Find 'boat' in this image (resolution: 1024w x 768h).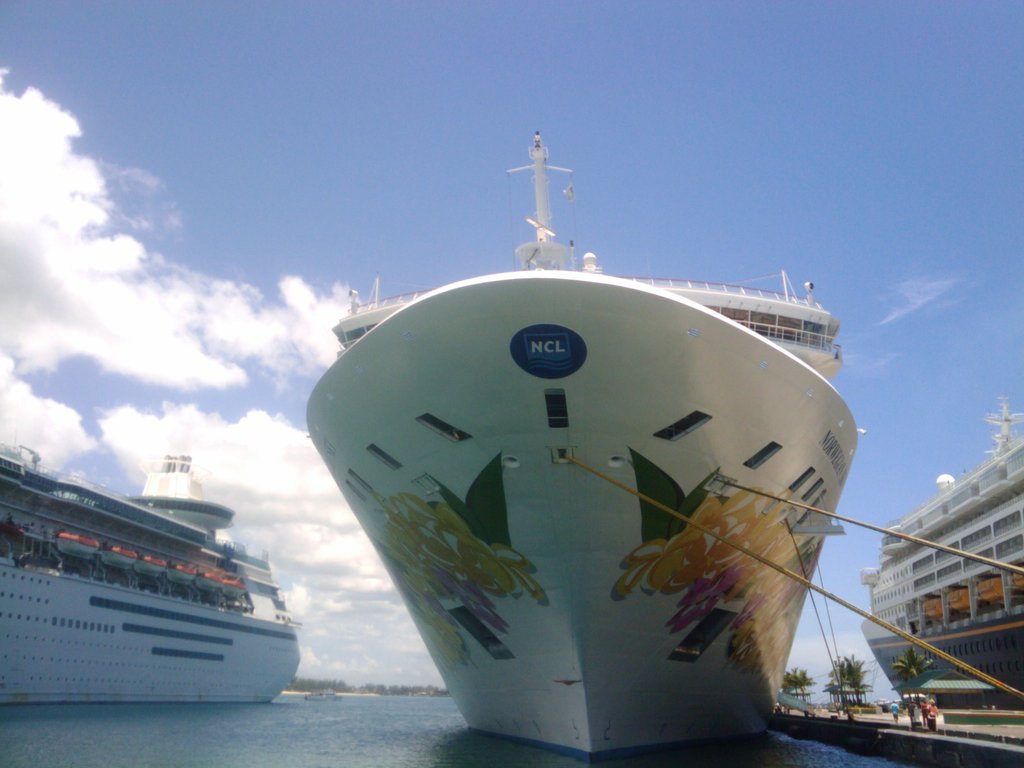
bbox=(849, 397, 1023, 723).
